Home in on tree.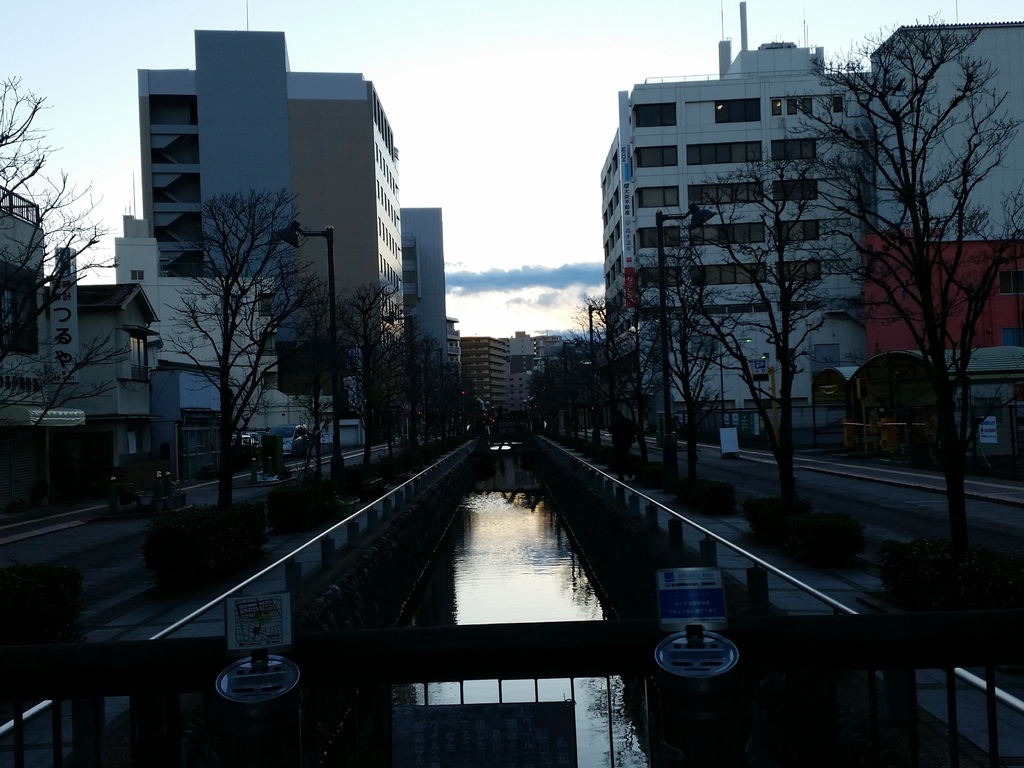
Homed in at crop(324, 268, 492, 474).
